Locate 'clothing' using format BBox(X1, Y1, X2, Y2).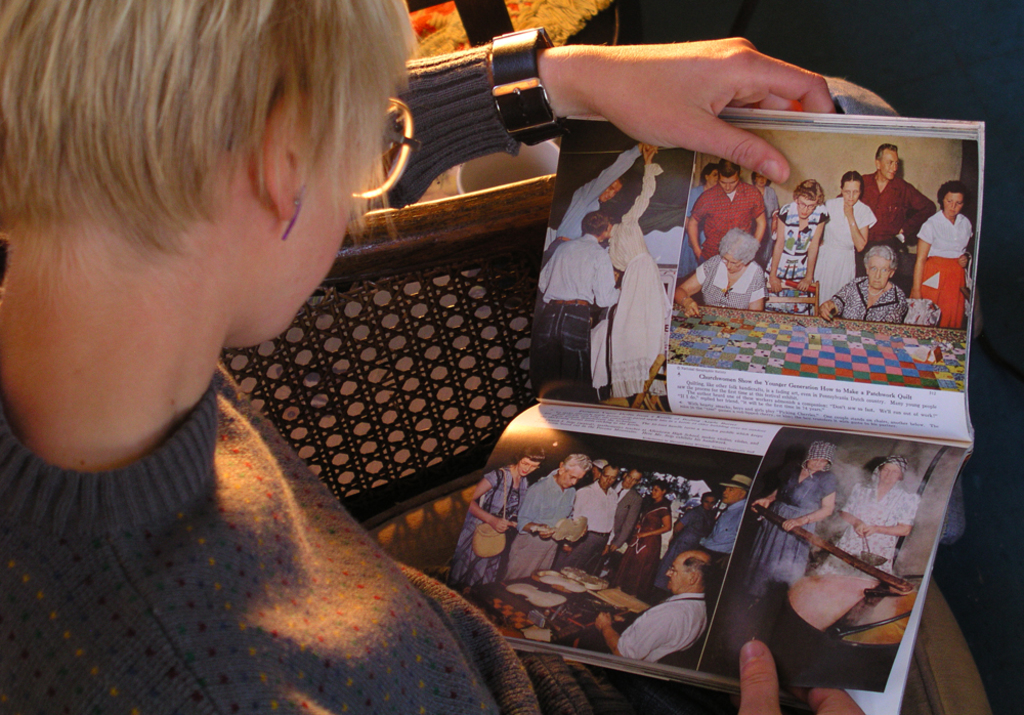
BBox(670, 168, 967, 338).
